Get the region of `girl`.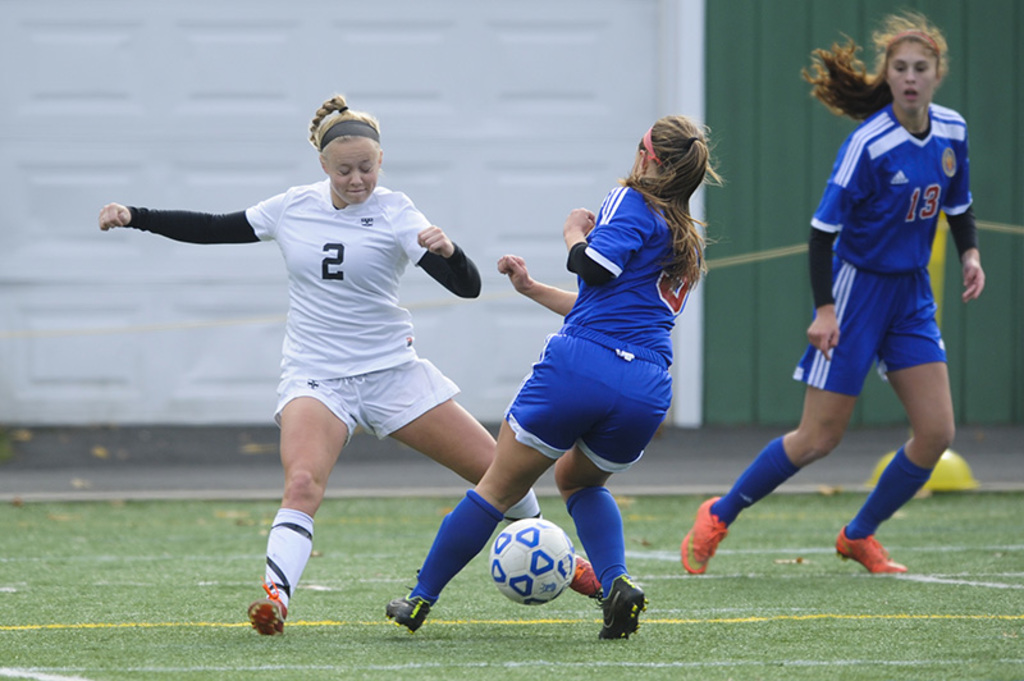
bbox=[385, 113, 717, 640].
